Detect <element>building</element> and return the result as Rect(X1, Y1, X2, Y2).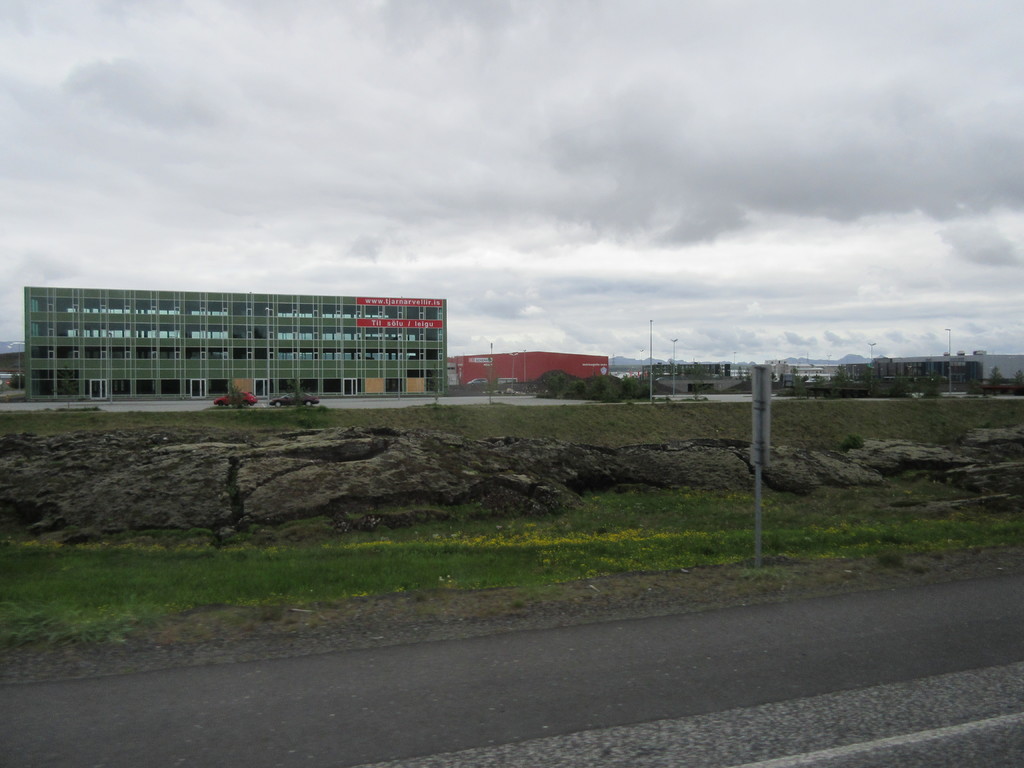
Rect(20, 287, 448, 396).
